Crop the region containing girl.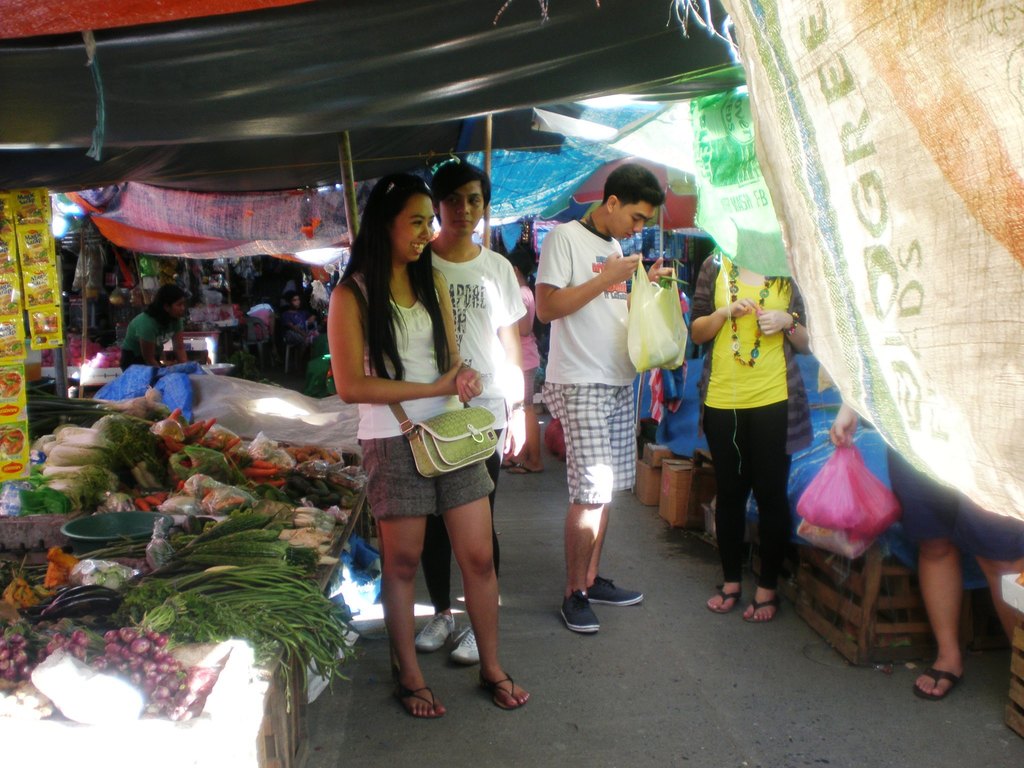
Crop region: Rect(330, 172, 529, 710).
